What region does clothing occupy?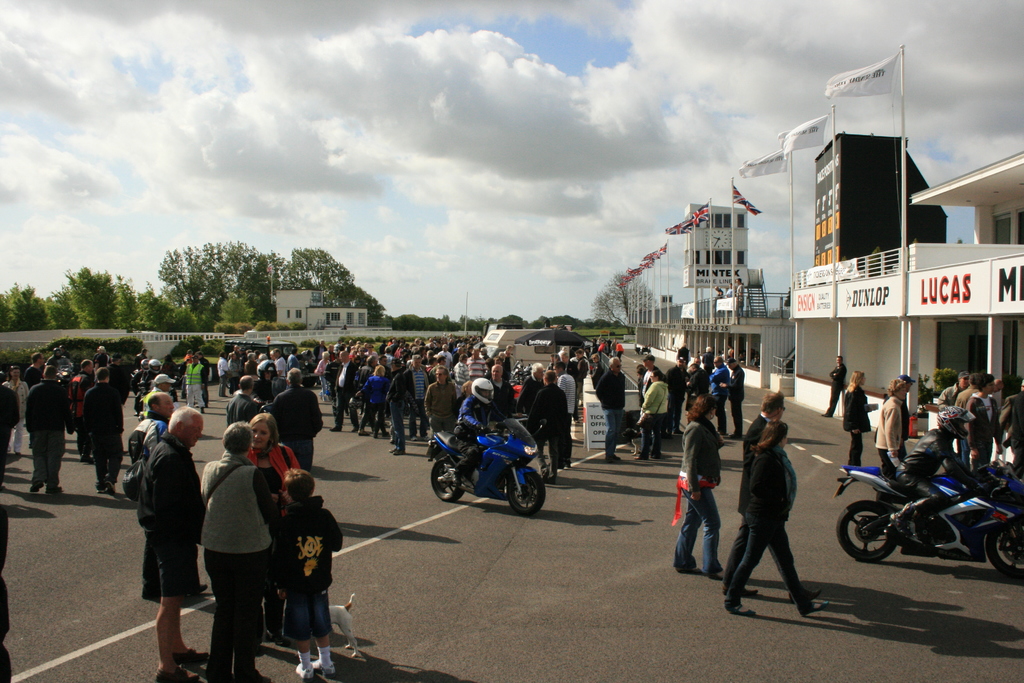
select_region(449, 396, 486, 476).
